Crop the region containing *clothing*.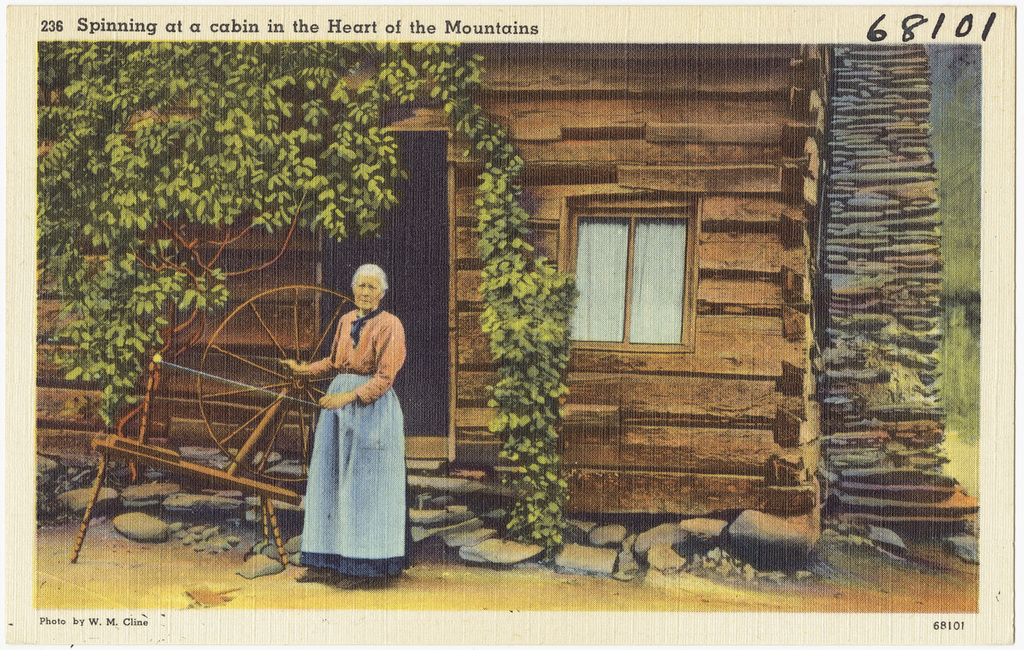
Crop region: left=292, top=303, right=403, bottom=580.
